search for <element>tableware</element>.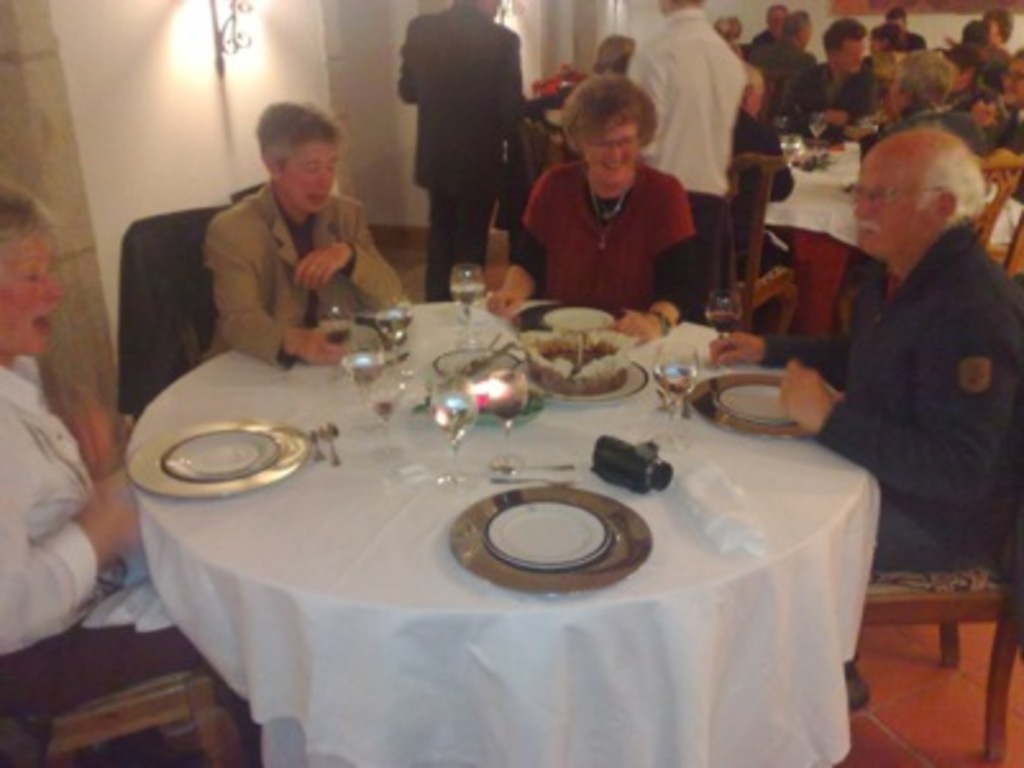
Found at BBox(376, 292, 415, 364).
